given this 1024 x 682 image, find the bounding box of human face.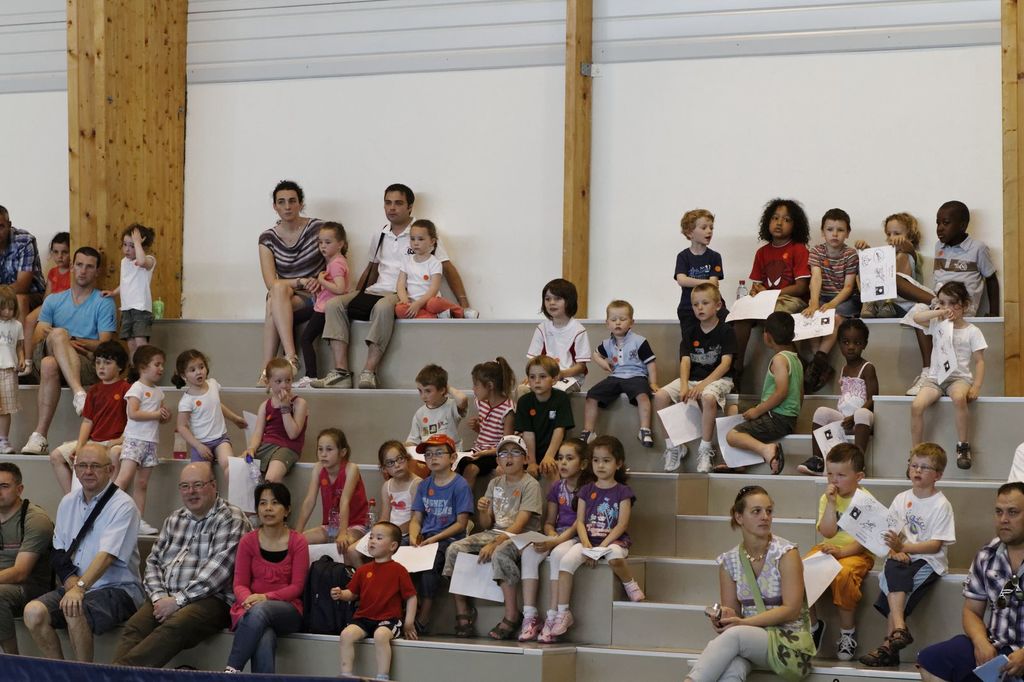
l=746, t=492, r=772, b=536.
